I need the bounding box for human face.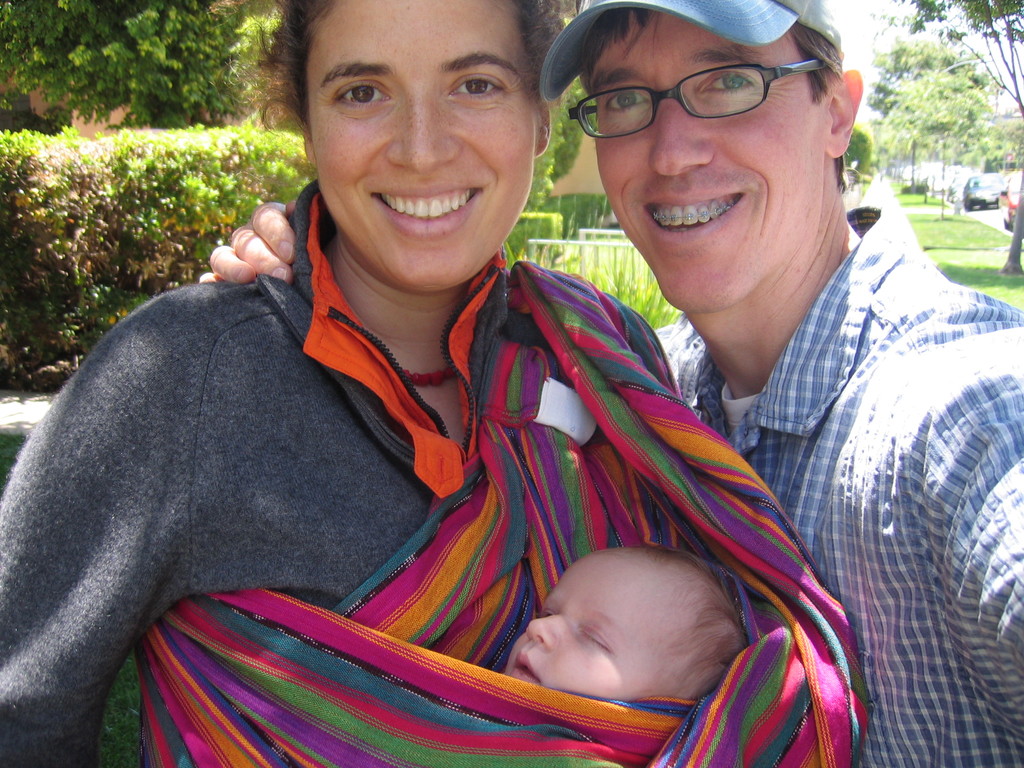
Here it is: (x1=308, y1=0, x2=536, y2=294).
